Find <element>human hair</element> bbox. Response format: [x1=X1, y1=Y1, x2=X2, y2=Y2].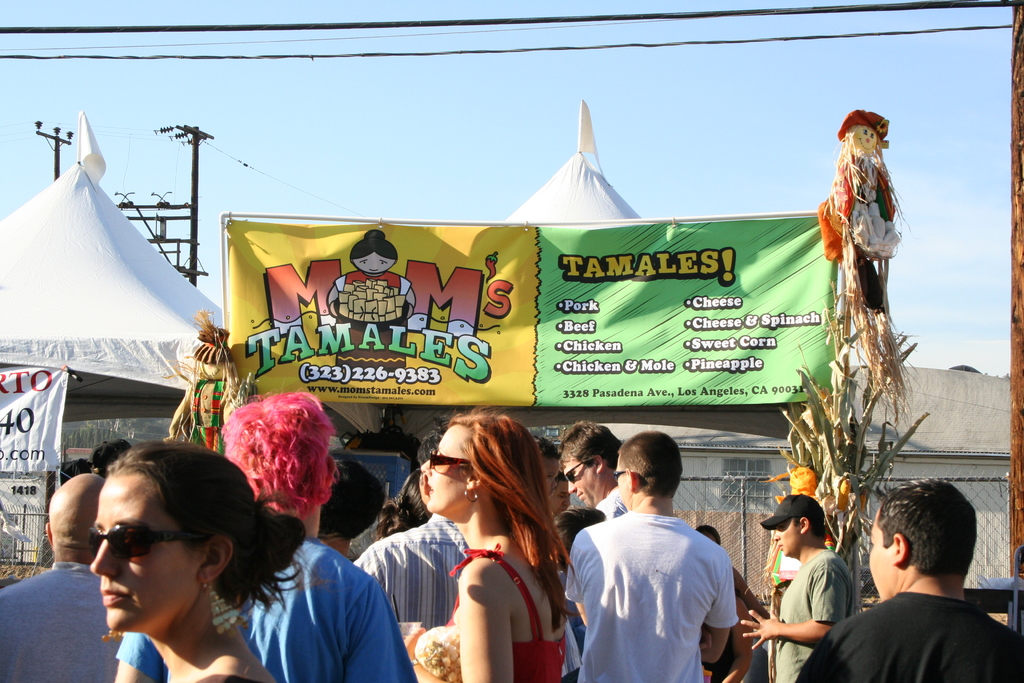
[x1=105, y1=436, x2=315, y2=620].
